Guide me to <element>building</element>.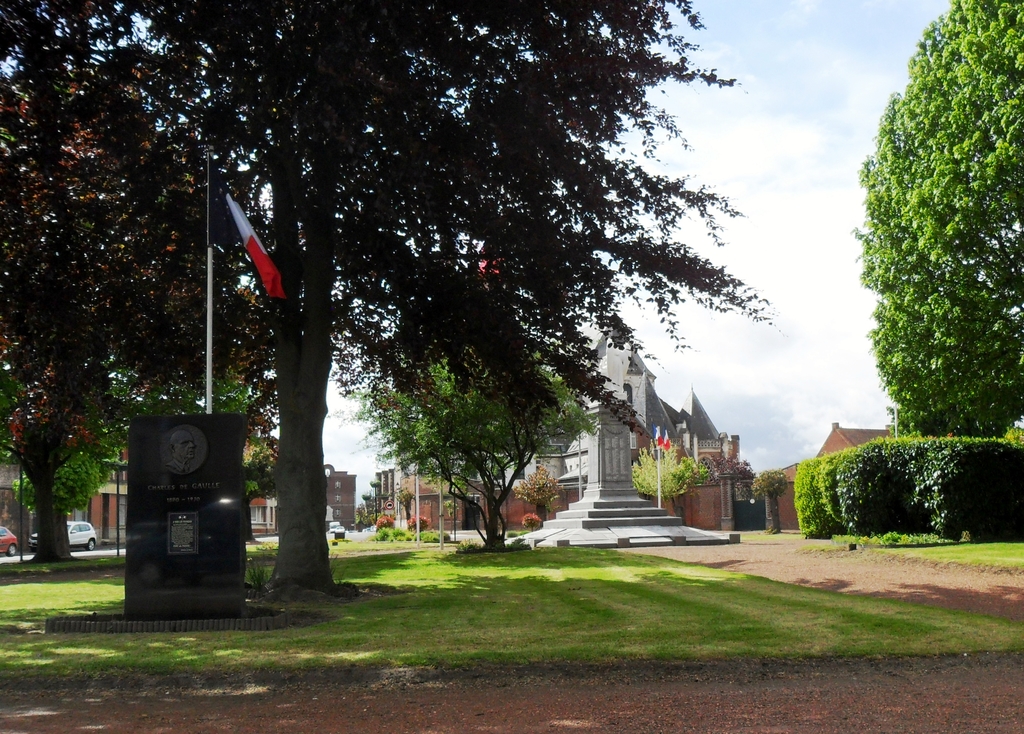
Guidance: [x1=323, y1=463, x2=357, y2=530].
